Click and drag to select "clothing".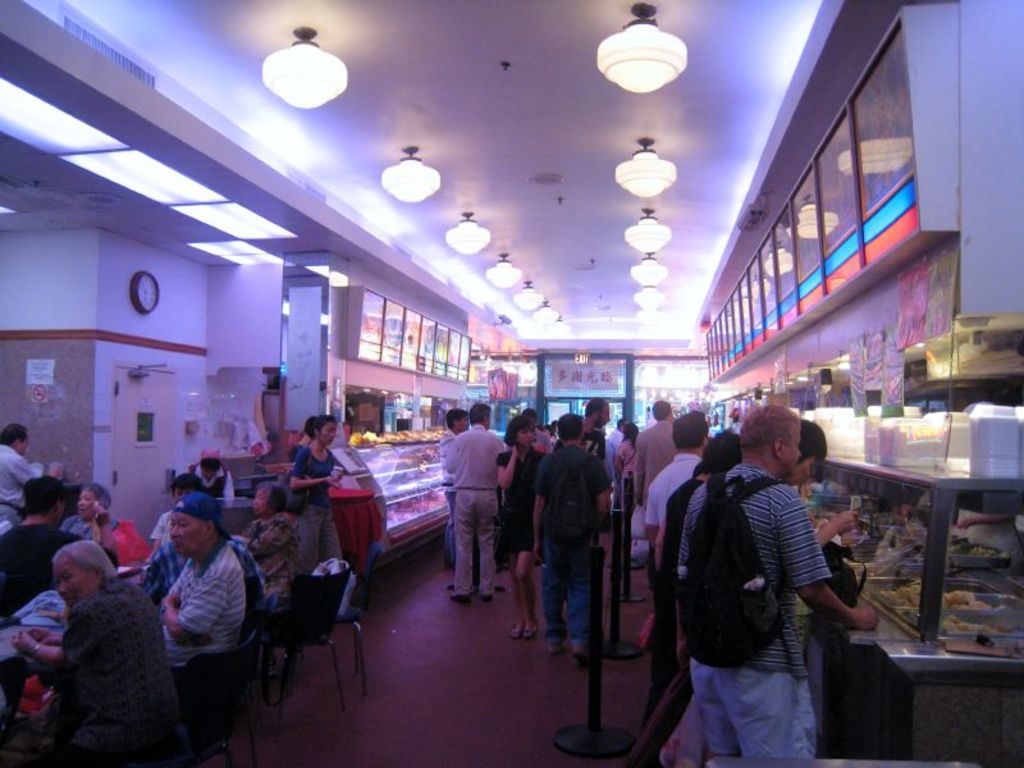
Selection: detection(58, 512, 118, 544).
